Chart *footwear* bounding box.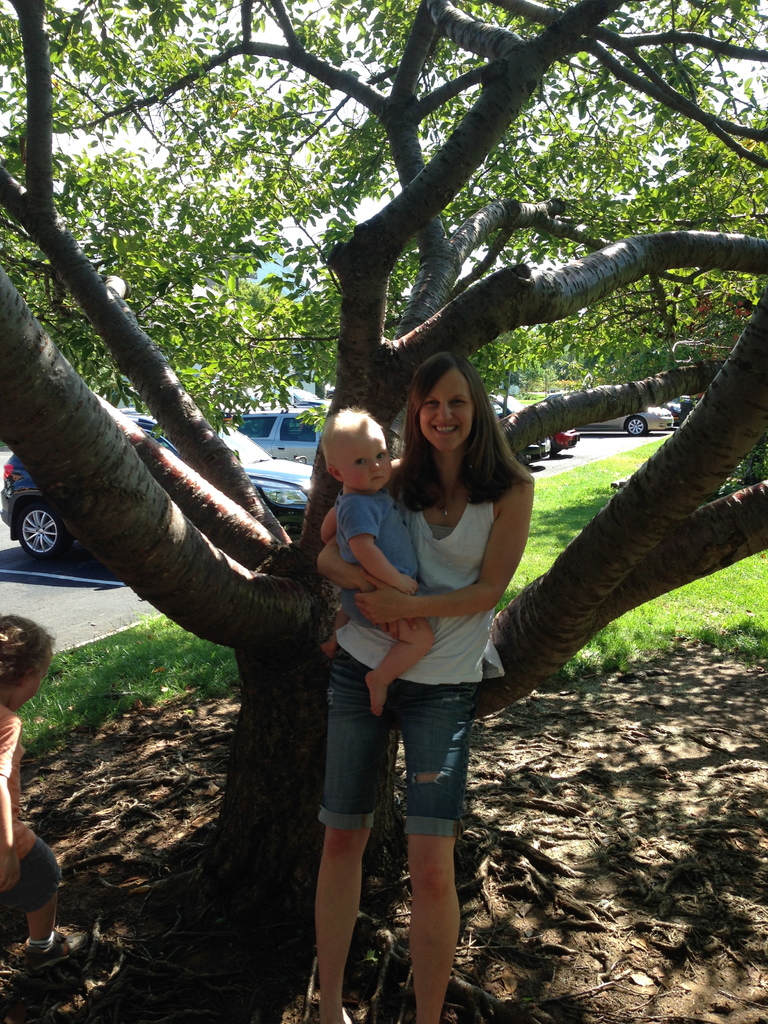
Charted: x1=28, y1=932, x2=90, y2=970.
